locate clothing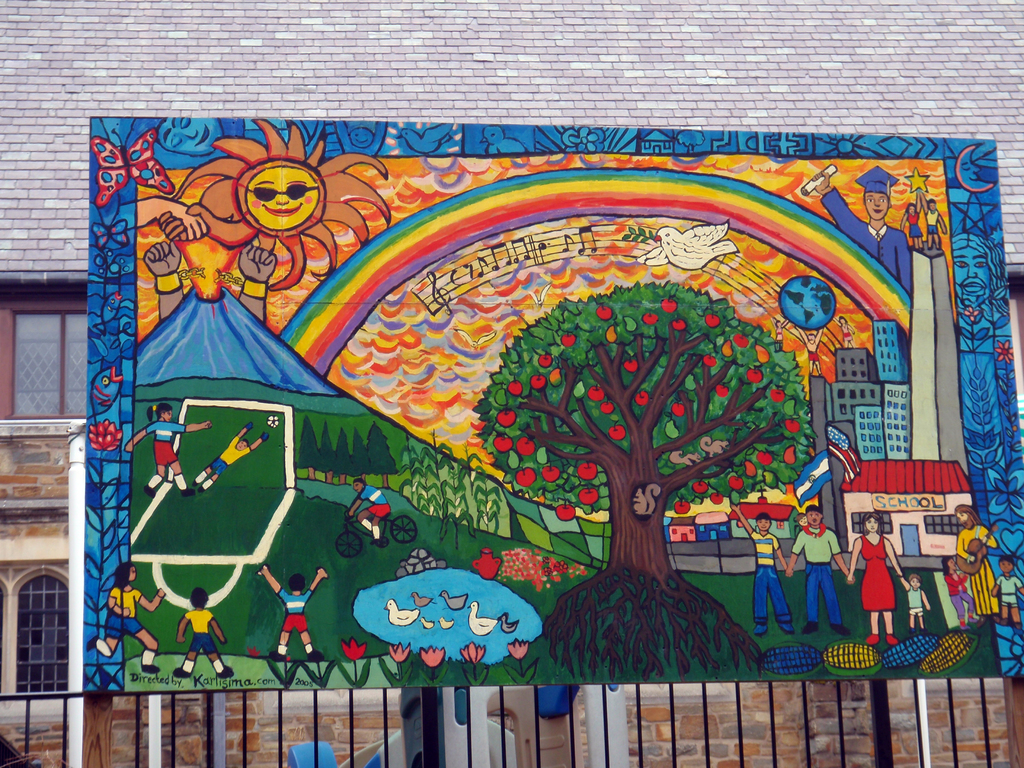
rect(941, 570, 976, 621)
